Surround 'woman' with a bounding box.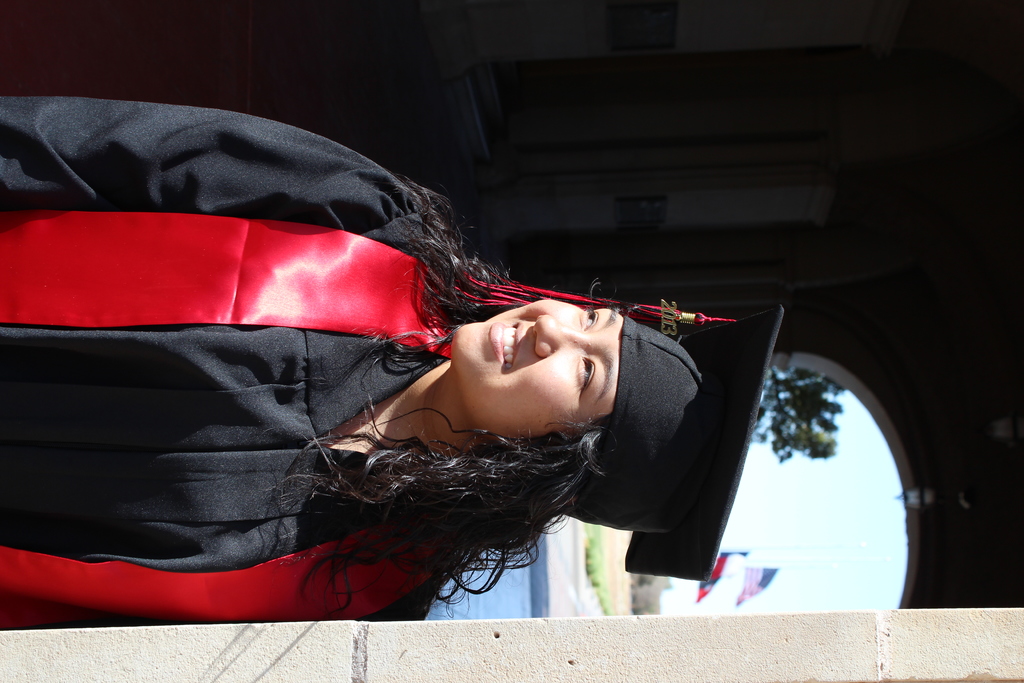
0/95/784/624.
